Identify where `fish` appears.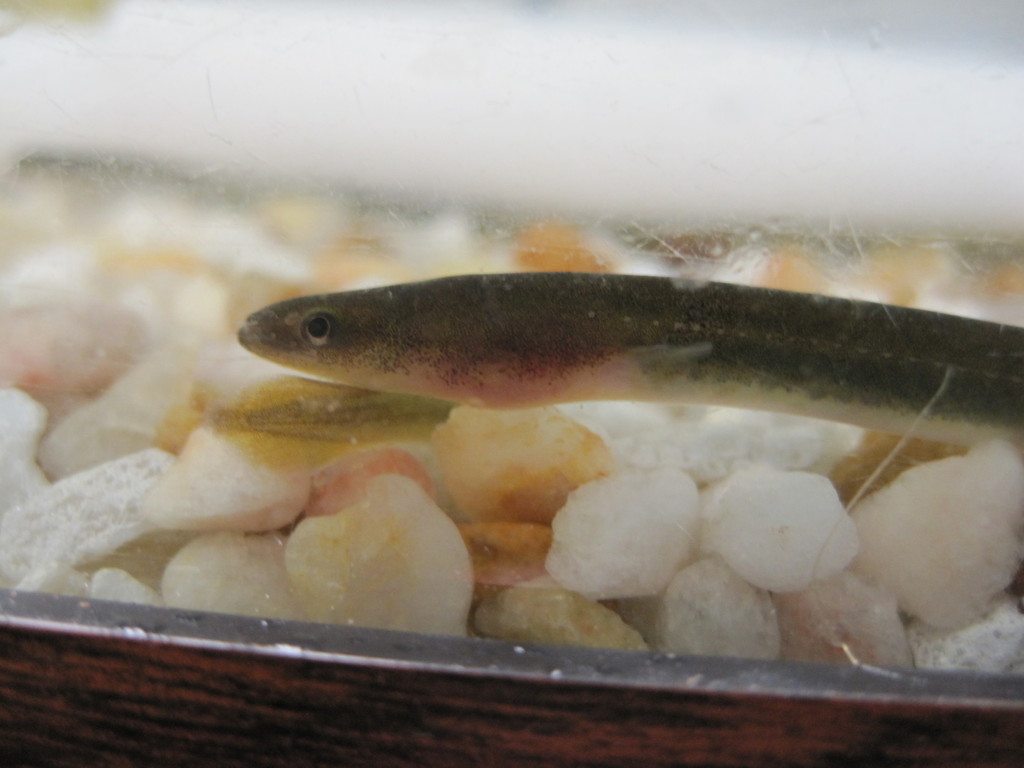
Appears at 207,378,468,472.
